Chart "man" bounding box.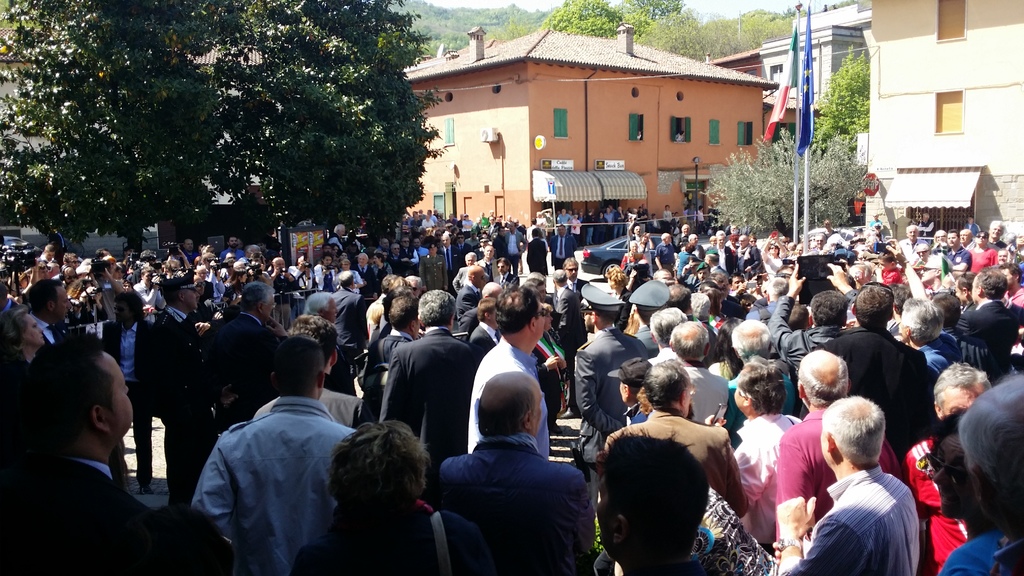
Charted: [left=150, top=267, right=199, bottom=494].
